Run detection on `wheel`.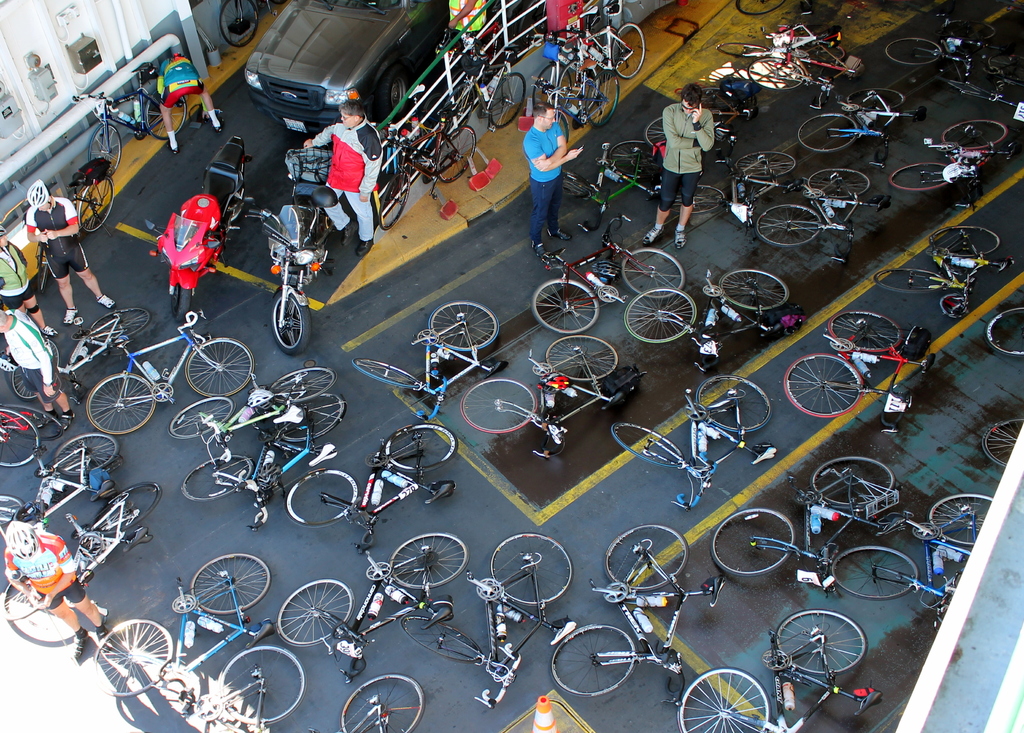
Result: (718, 268, 792, 314).
